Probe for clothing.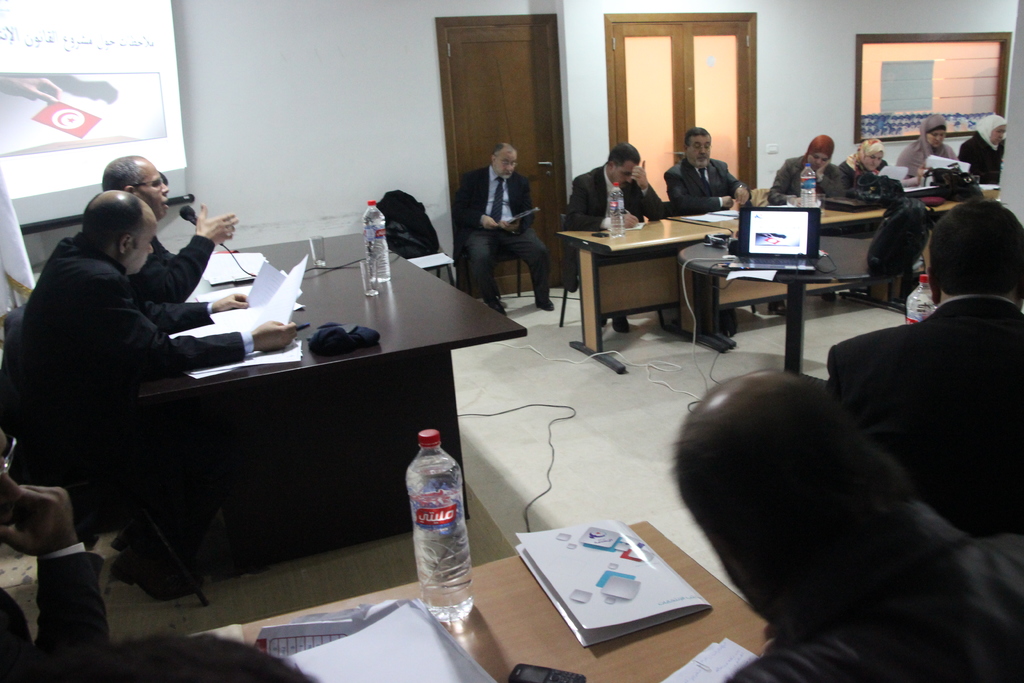
Probe result: [0,541,114,682].
